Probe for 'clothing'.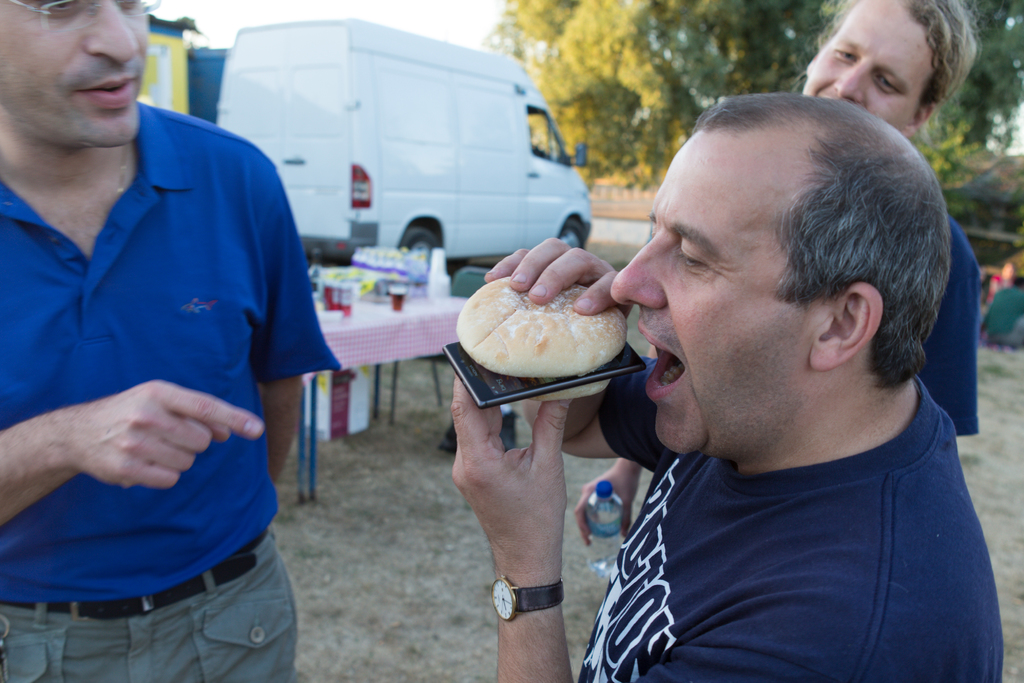
Probe result: l=6, t=127, r=324, b=627.
